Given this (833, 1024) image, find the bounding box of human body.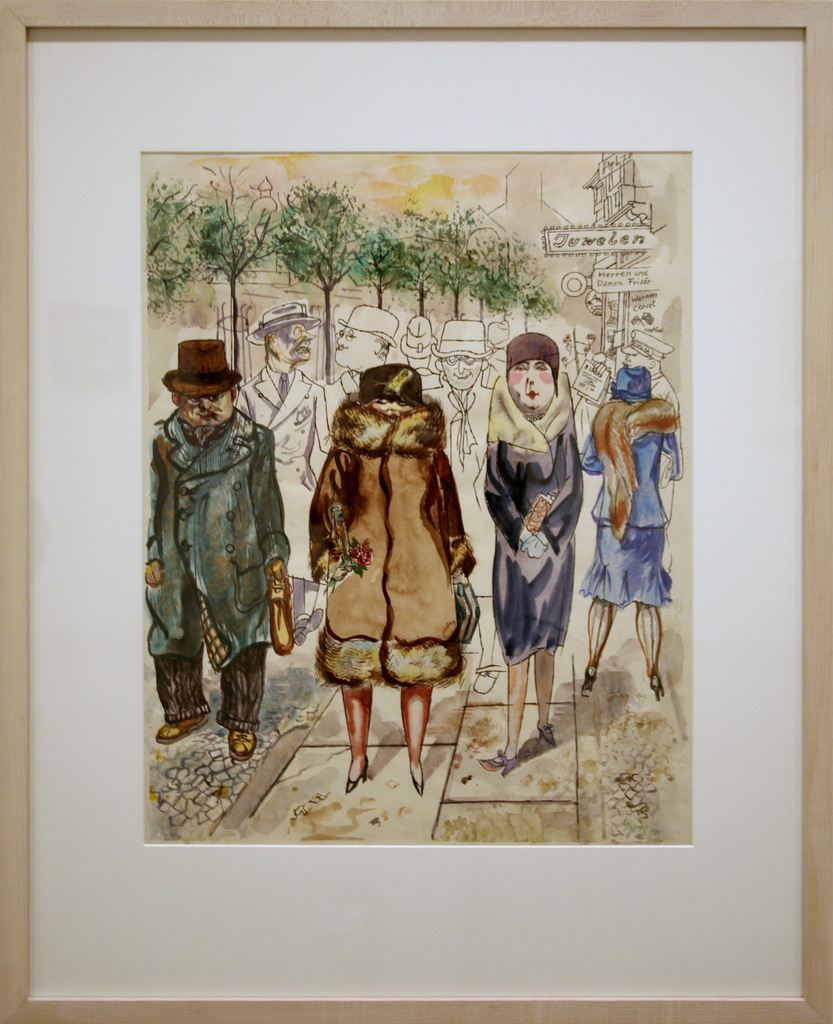
rect(570, 360, 673, 719).
